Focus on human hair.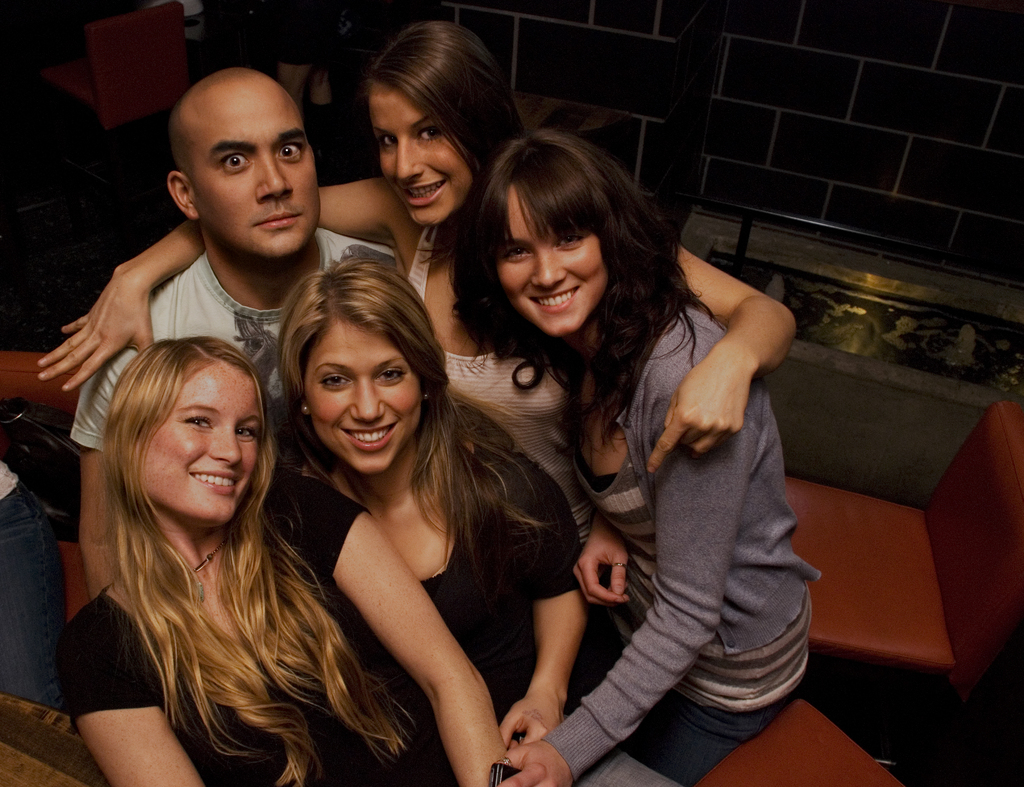
Focused at 97, 339, 419, 786.
